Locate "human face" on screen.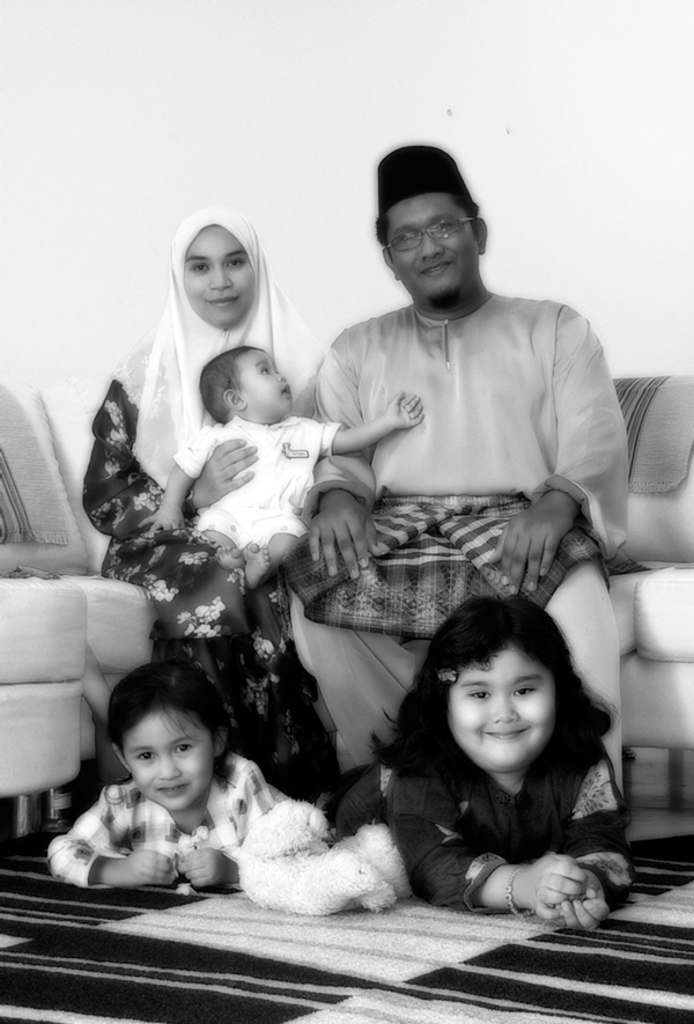
On screen at (119,709,212,808).
